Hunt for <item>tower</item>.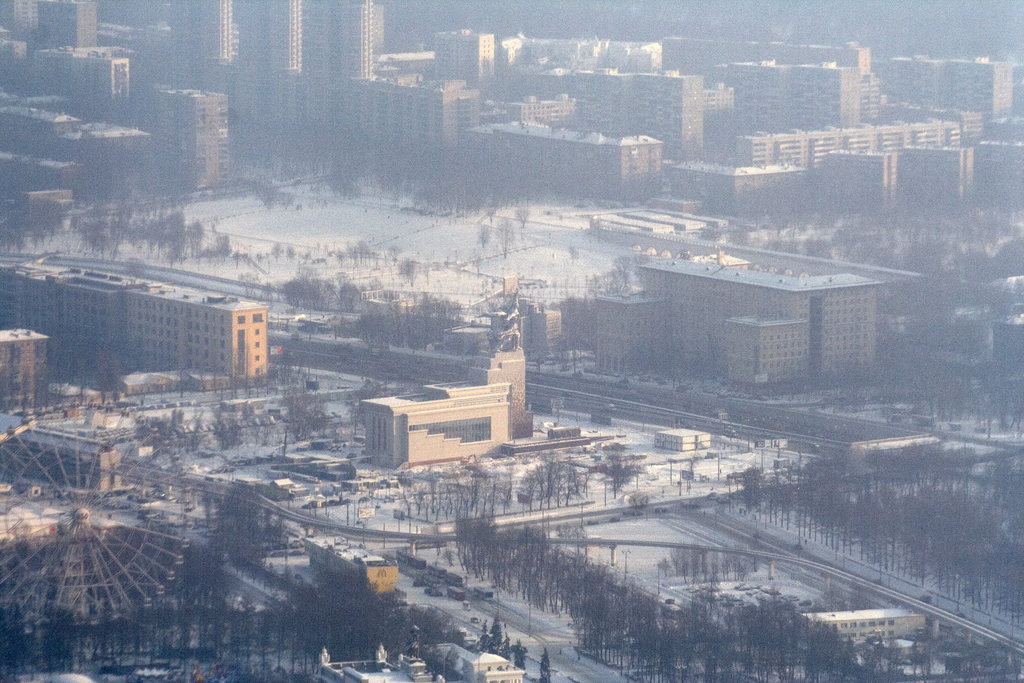
Hunted down at <bbox>136, 0, 481, 156</bbox>.
